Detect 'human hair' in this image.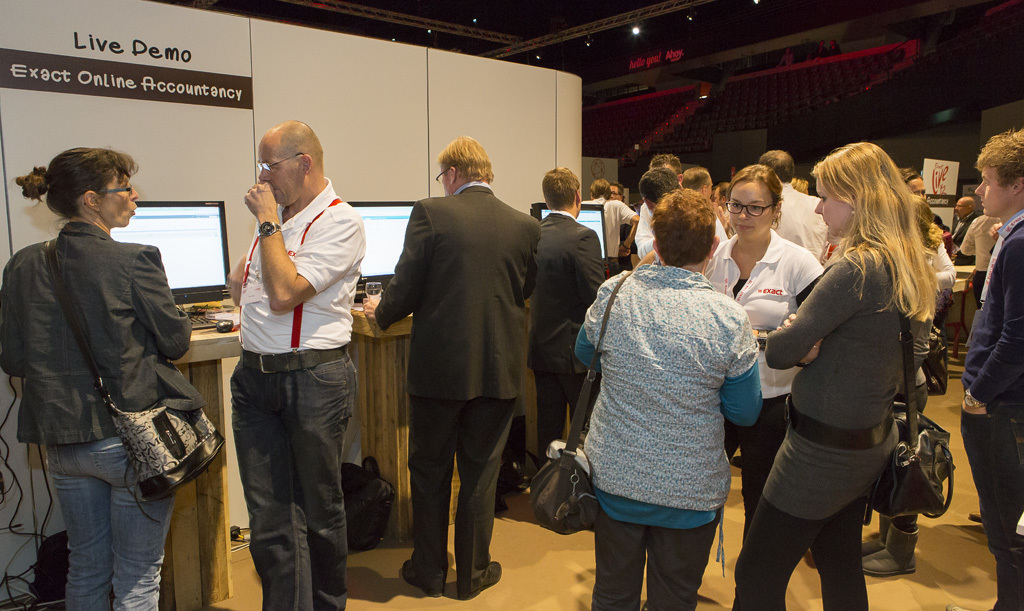
Detection: 912 197 937 251.
